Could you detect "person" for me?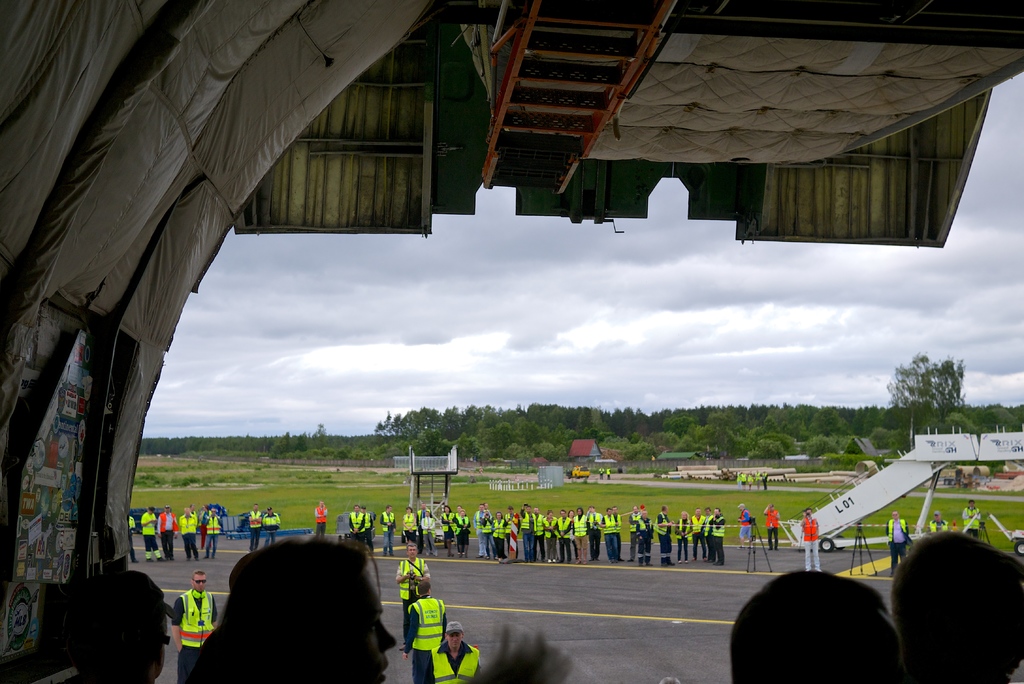
Detection result: [left=961, top=499, right=984, bottom=541].
